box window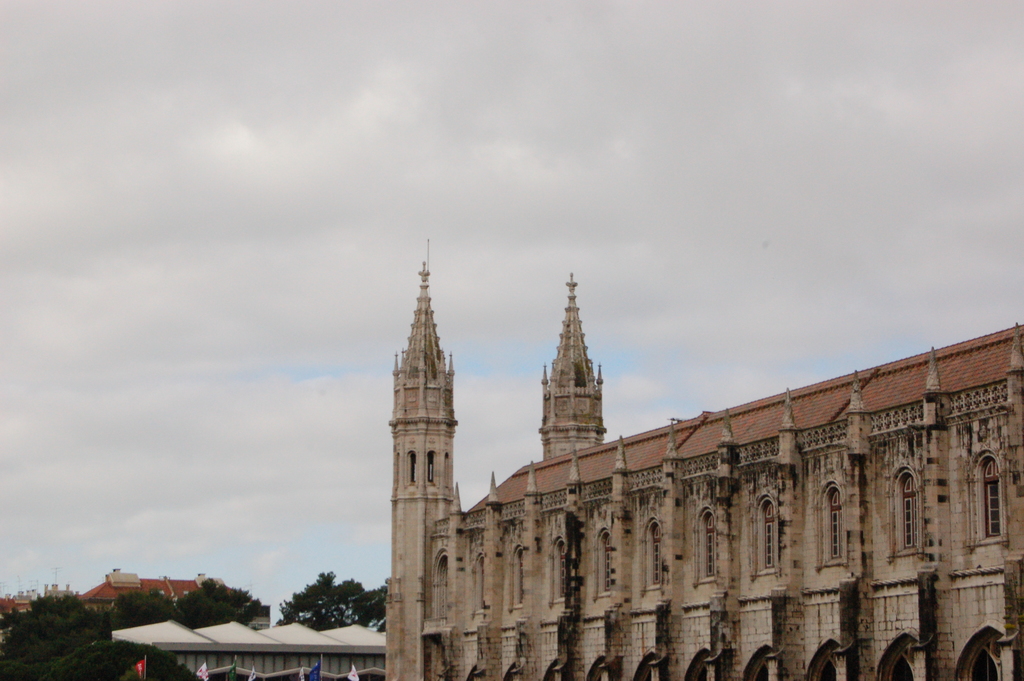
BBox(593, 529, 621, 600)
